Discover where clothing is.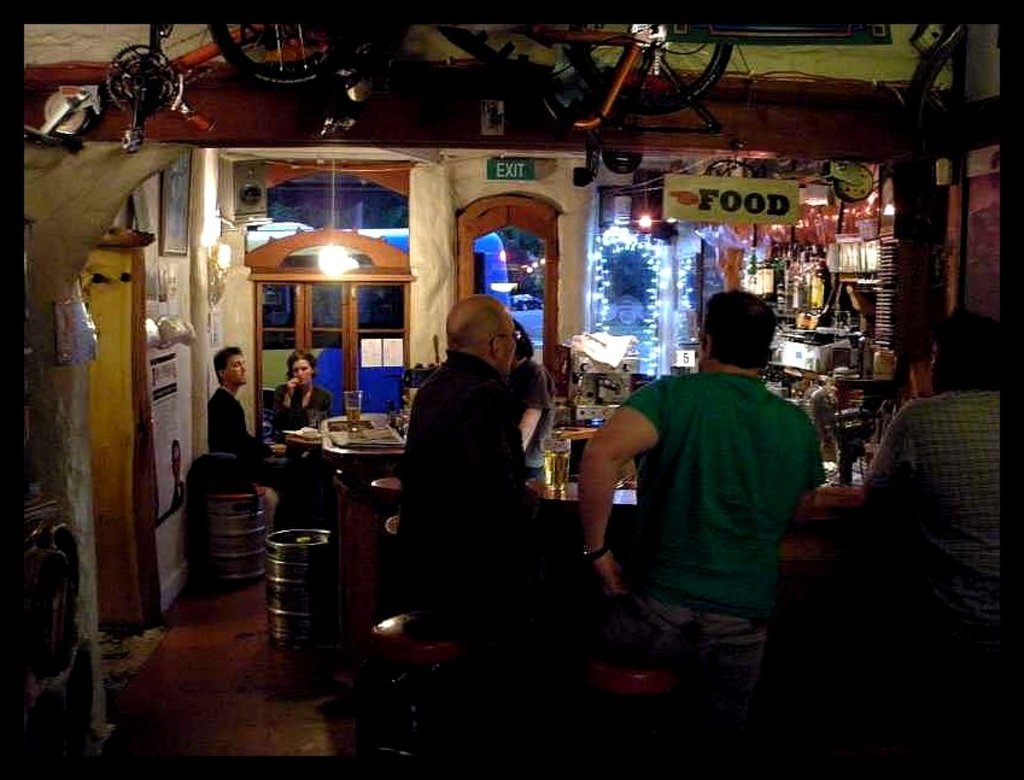
Discovered at locate(267, 380, 333, 446).
